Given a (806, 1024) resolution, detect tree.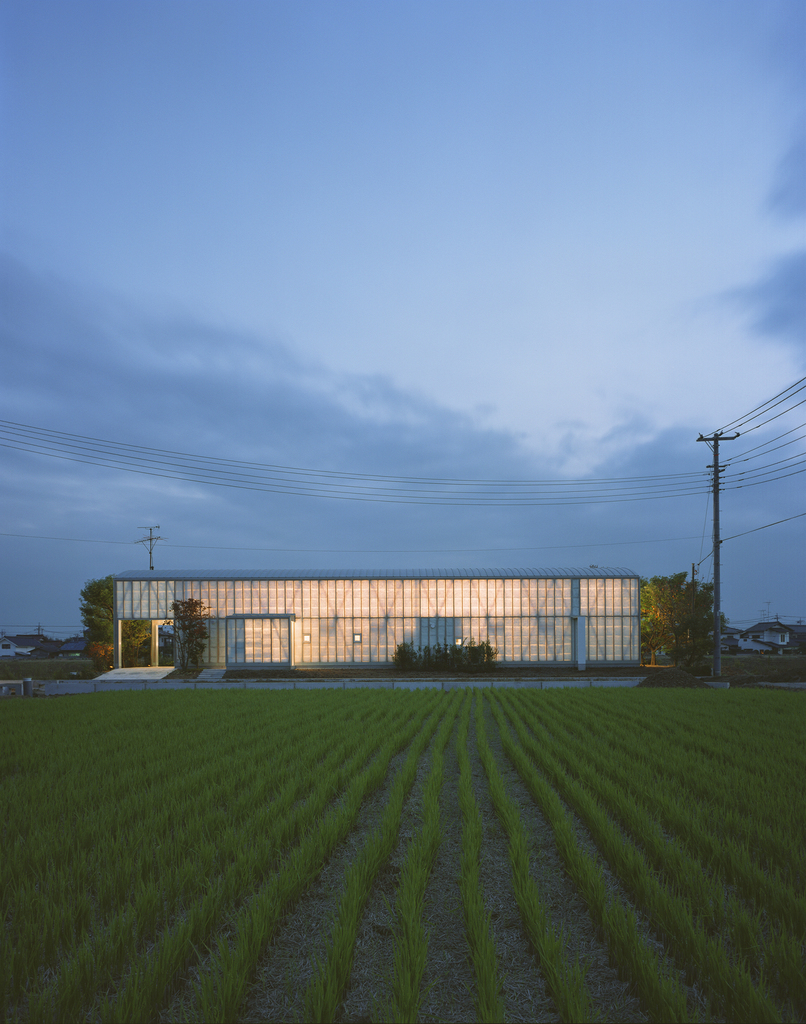
Rect(77, 574, 152, 672).
